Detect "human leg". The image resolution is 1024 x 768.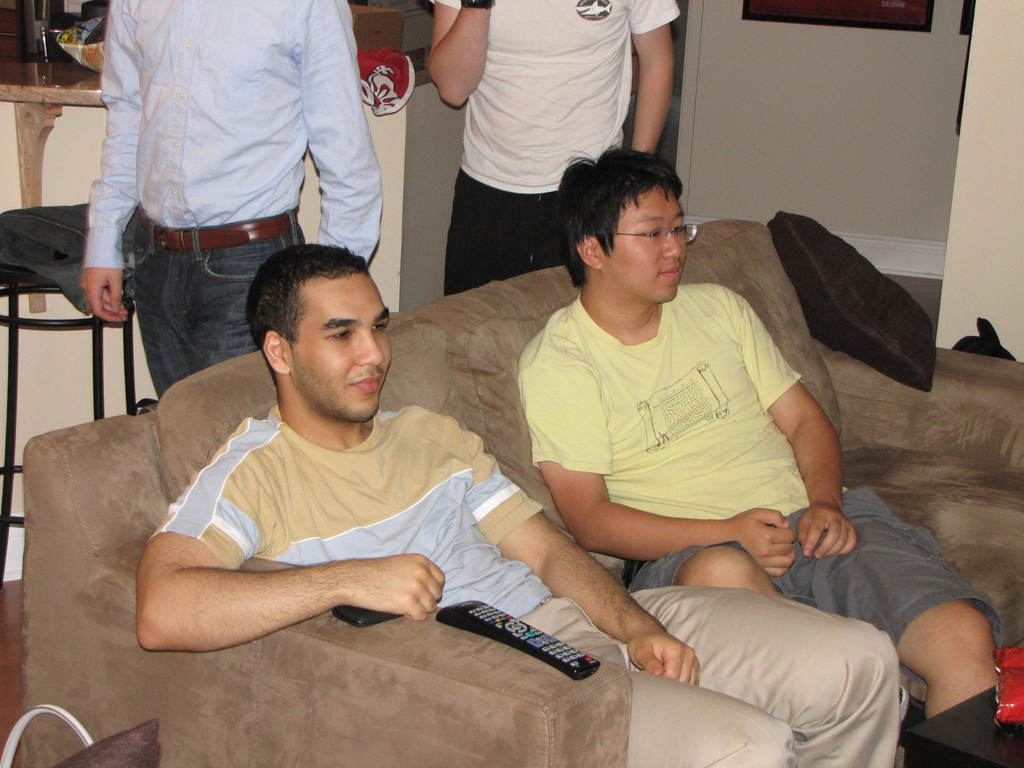
pyautogui.locateOnScreen(445, 173, 559, 294).
